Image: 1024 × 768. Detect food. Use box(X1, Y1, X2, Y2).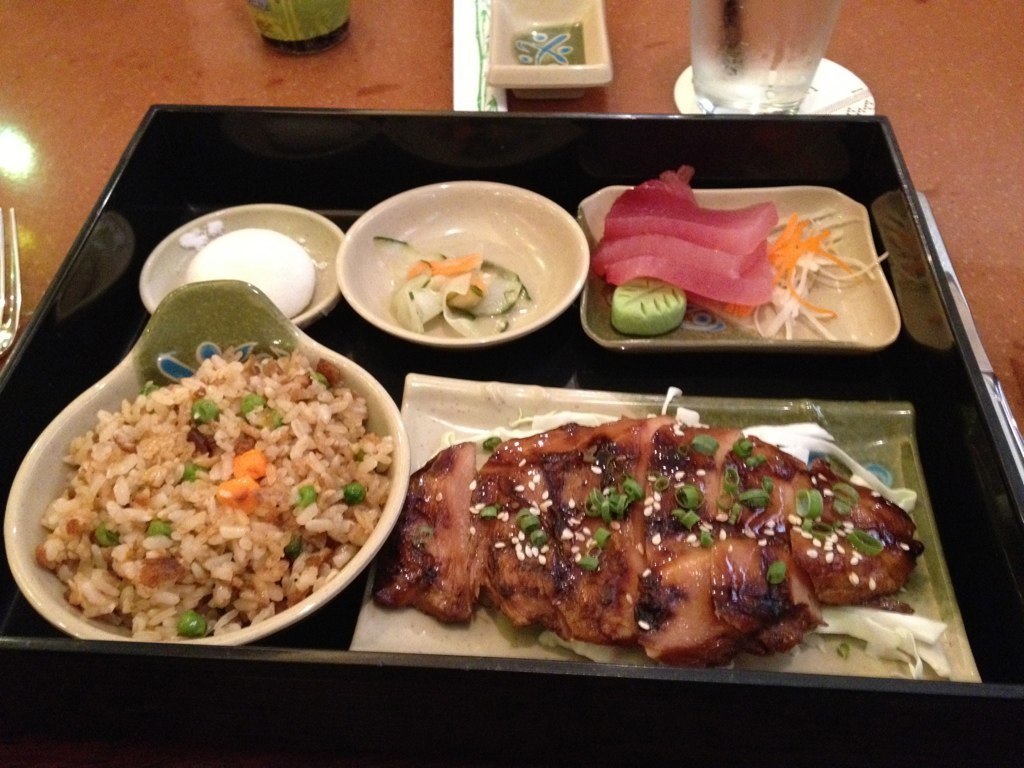
box(187, 232, 305, 323).
